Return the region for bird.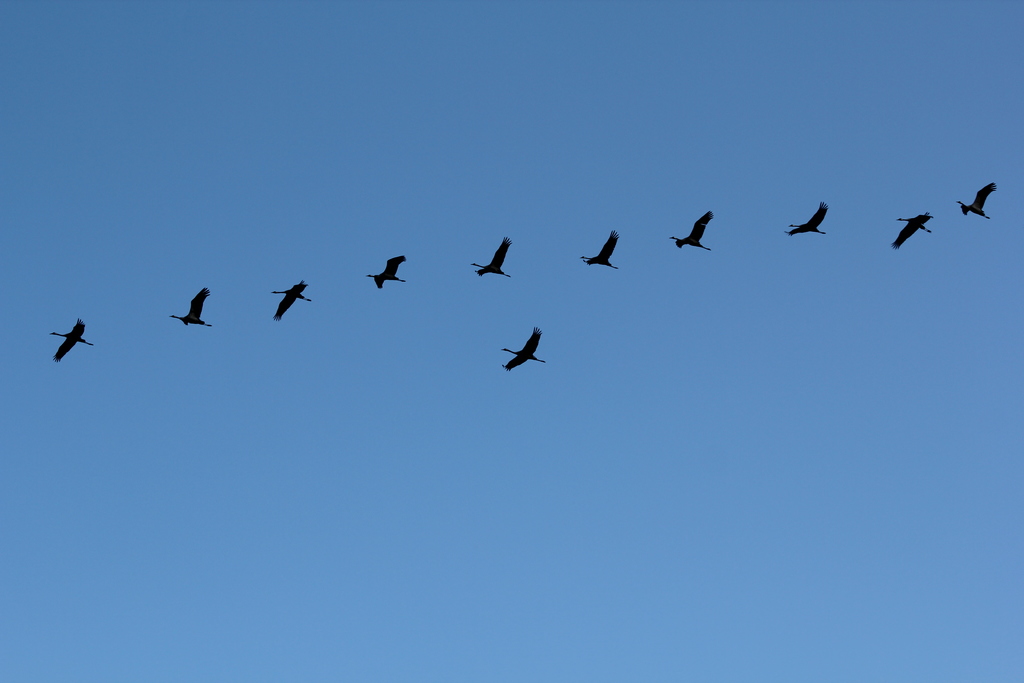
detection(894, 213, 937, 247).
